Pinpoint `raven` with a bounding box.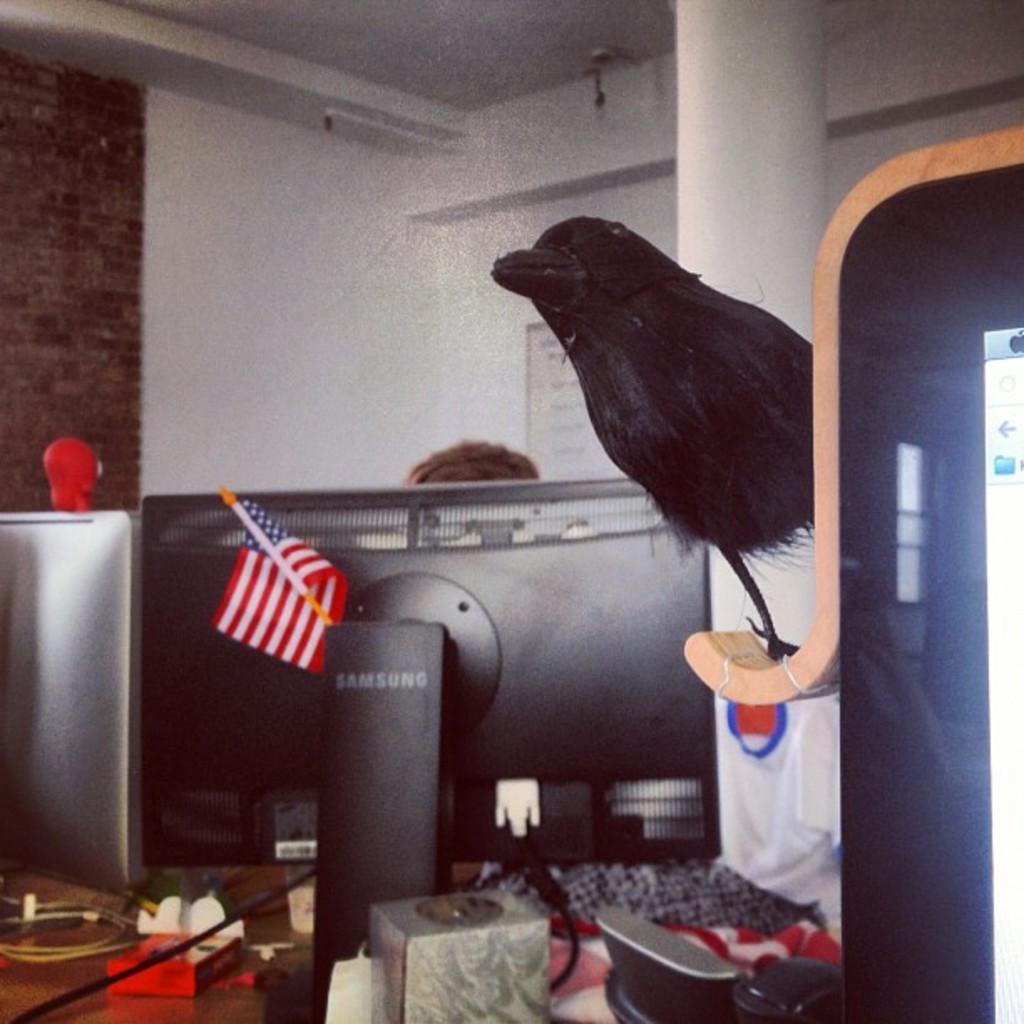
<bbox>485, 216, 817, 673</bbox>.
